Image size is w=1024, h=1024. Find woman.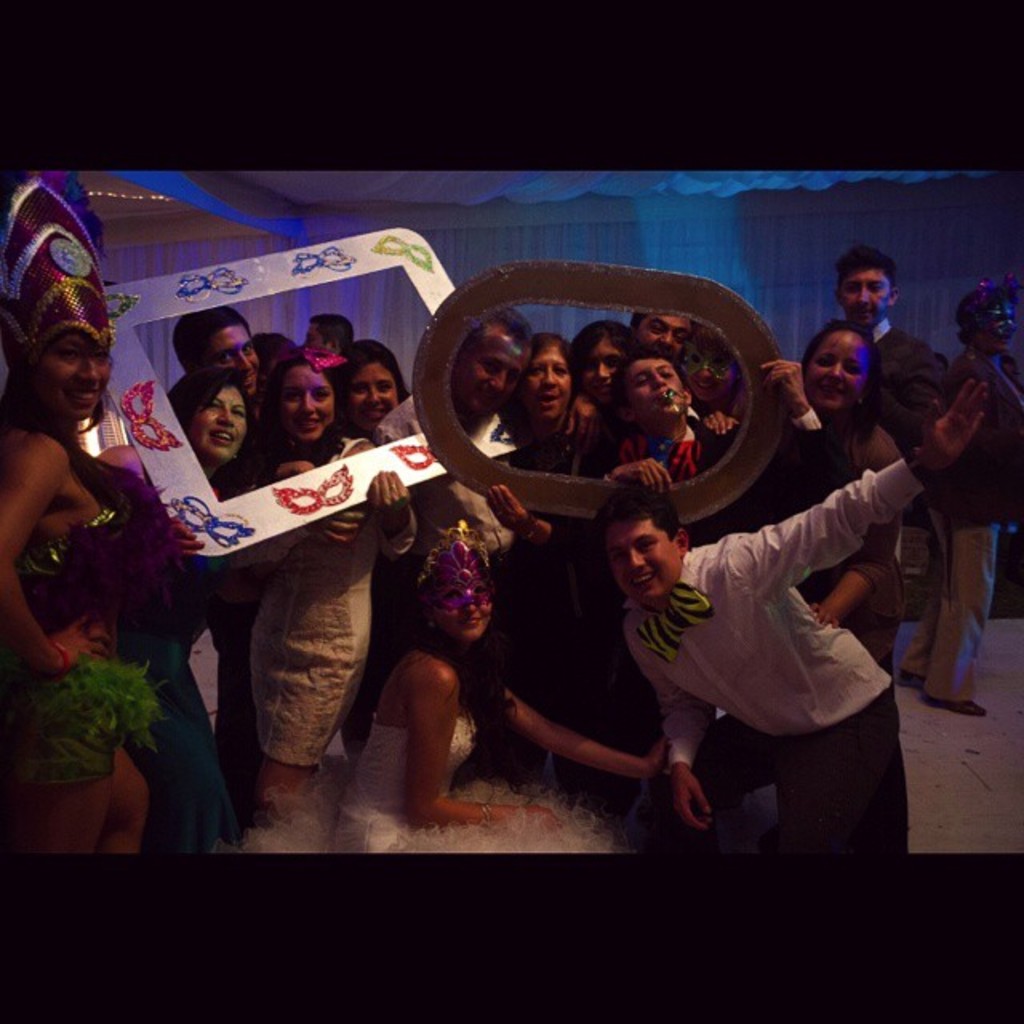
469 325 590 794.
